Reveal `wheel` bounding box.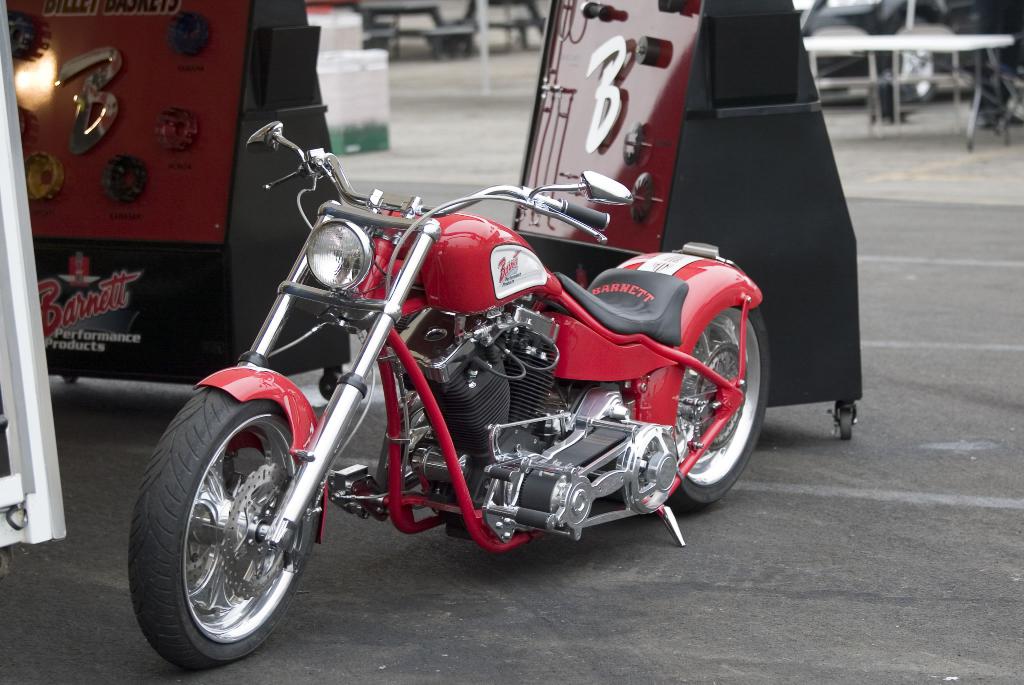
Revealed: x1=675 y1=297 x2=767 y2=501.
